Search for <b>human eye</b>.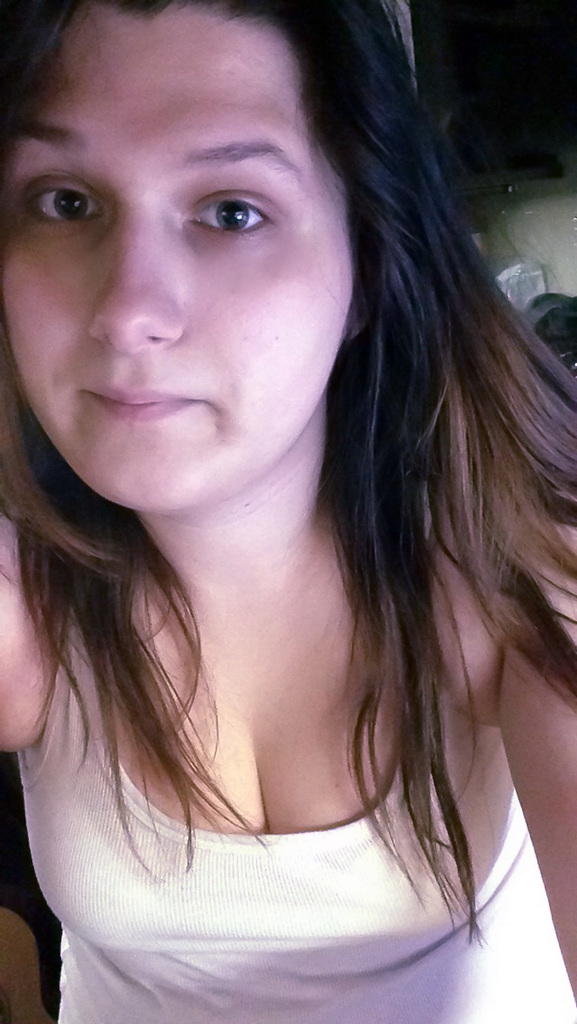
Found at [x1=180, y1=171, x2=274, y2=223].
